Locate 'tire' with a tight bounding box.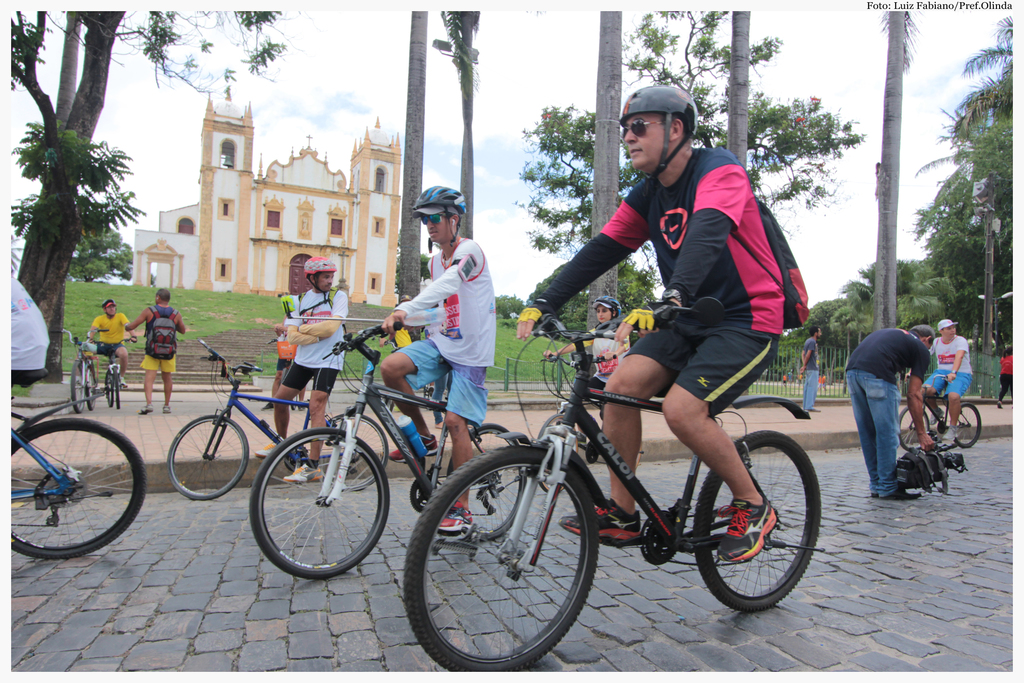
detection(104, 368, 111, 409).
